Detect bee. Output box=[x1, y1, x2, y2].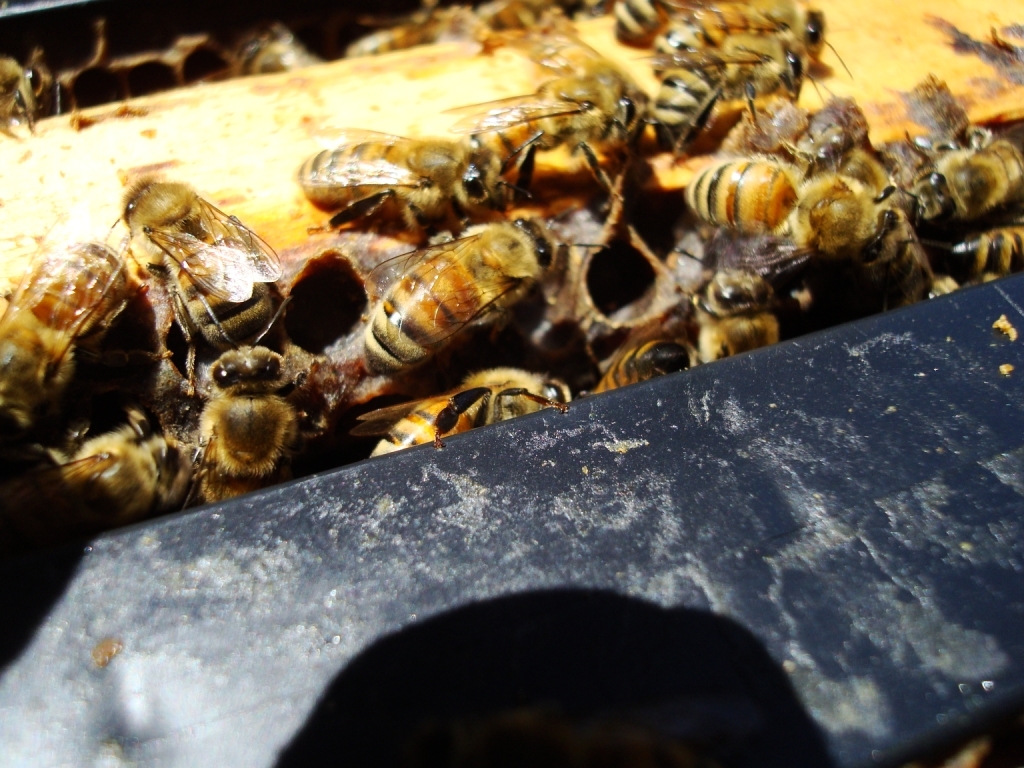
box=[673, 132, 953, 291].
